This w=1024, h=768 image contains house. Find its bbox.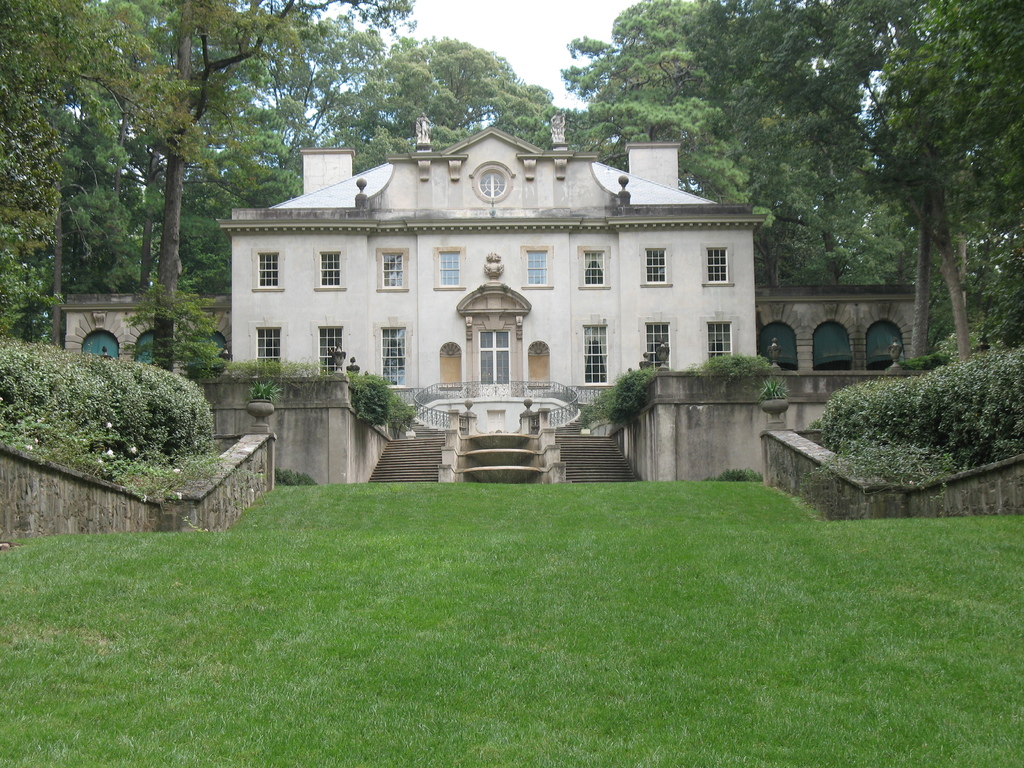
BBox(226, 107, 786, 483).
